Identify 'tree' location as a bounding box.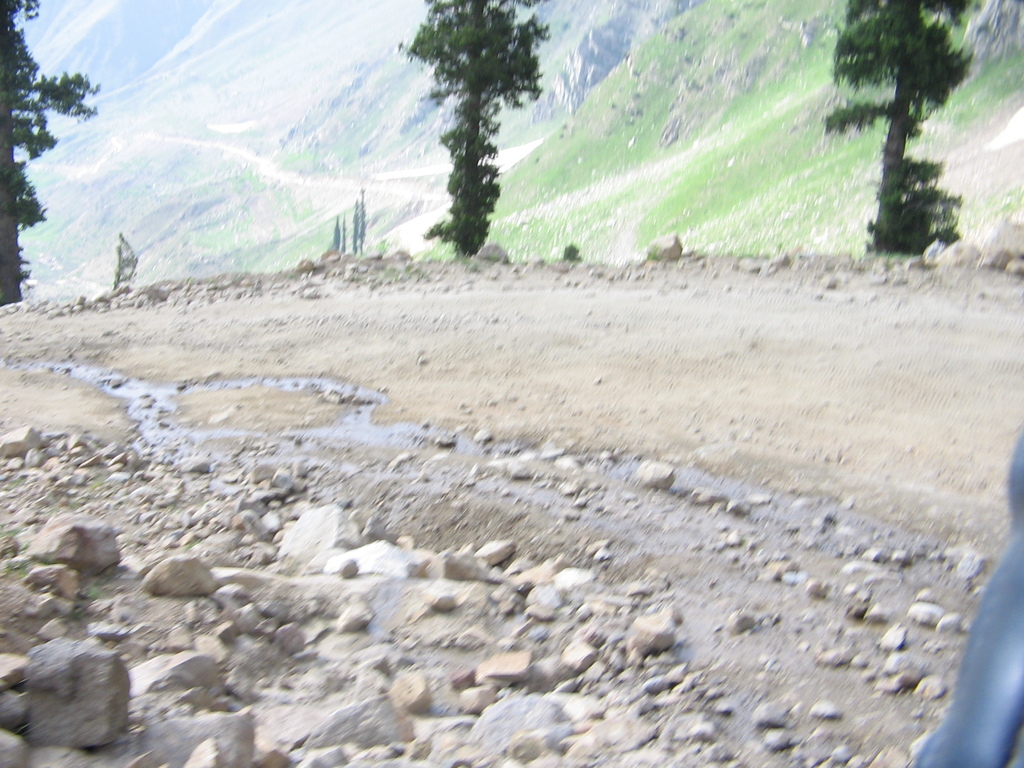
bbox=(817, 0, 985, 266).
